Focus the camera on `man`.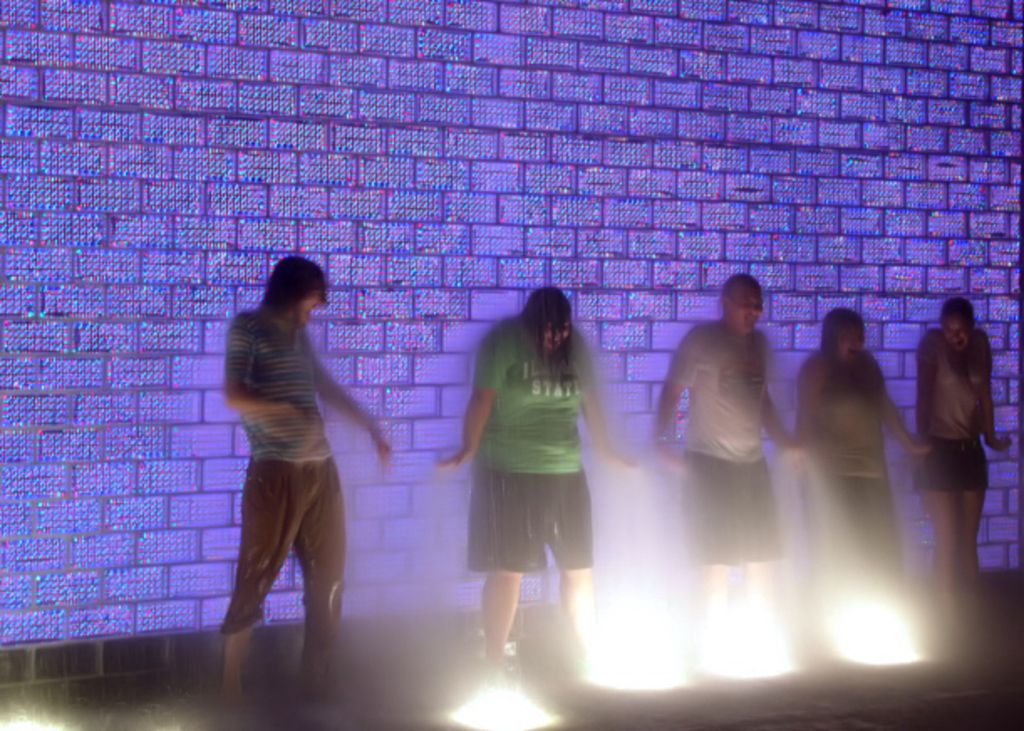
Focus region: bbox=[221, 223, 411, 709].
